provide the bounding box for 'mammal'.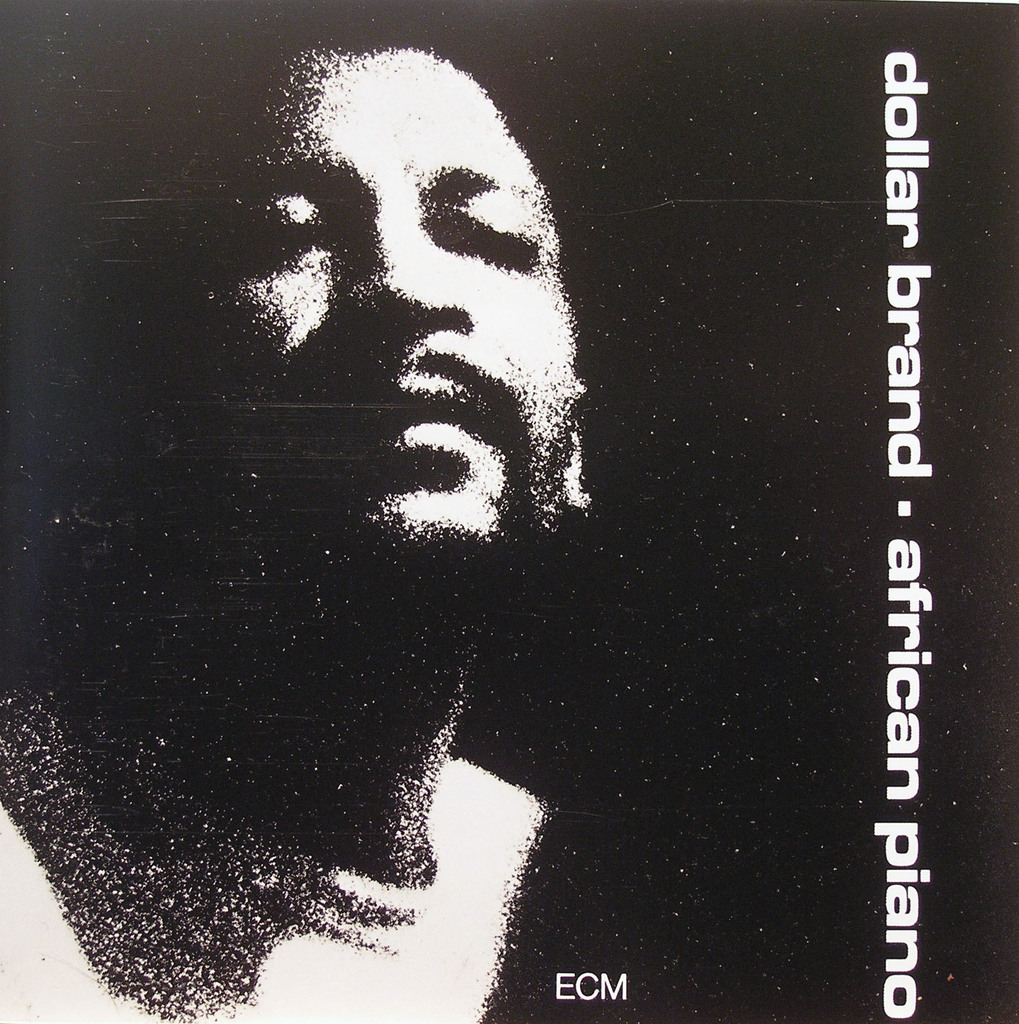
select_region(0, 27, 605, 1023).
